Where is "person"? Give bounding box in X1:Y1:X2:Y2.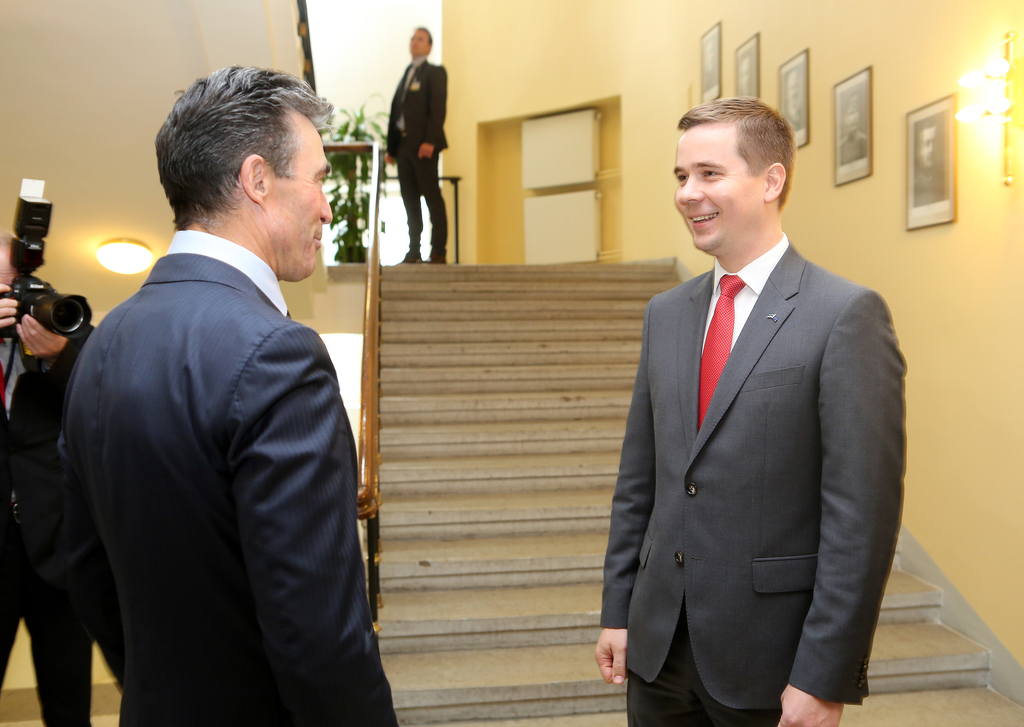
67:66:404:726.
